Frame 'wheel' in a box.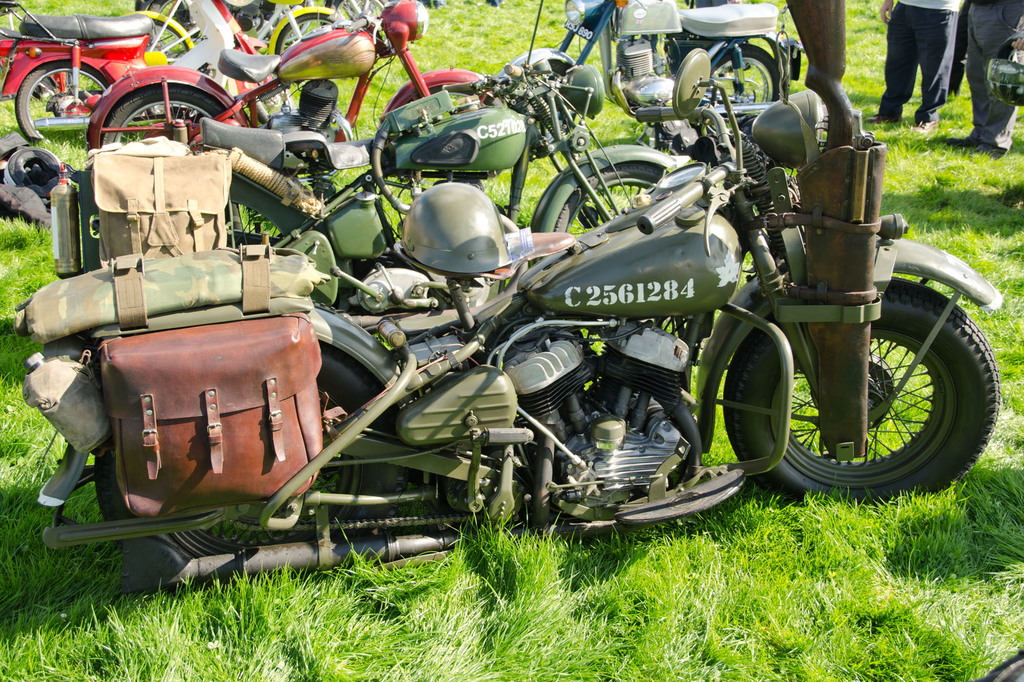
box(325, 0, 410, 50).
